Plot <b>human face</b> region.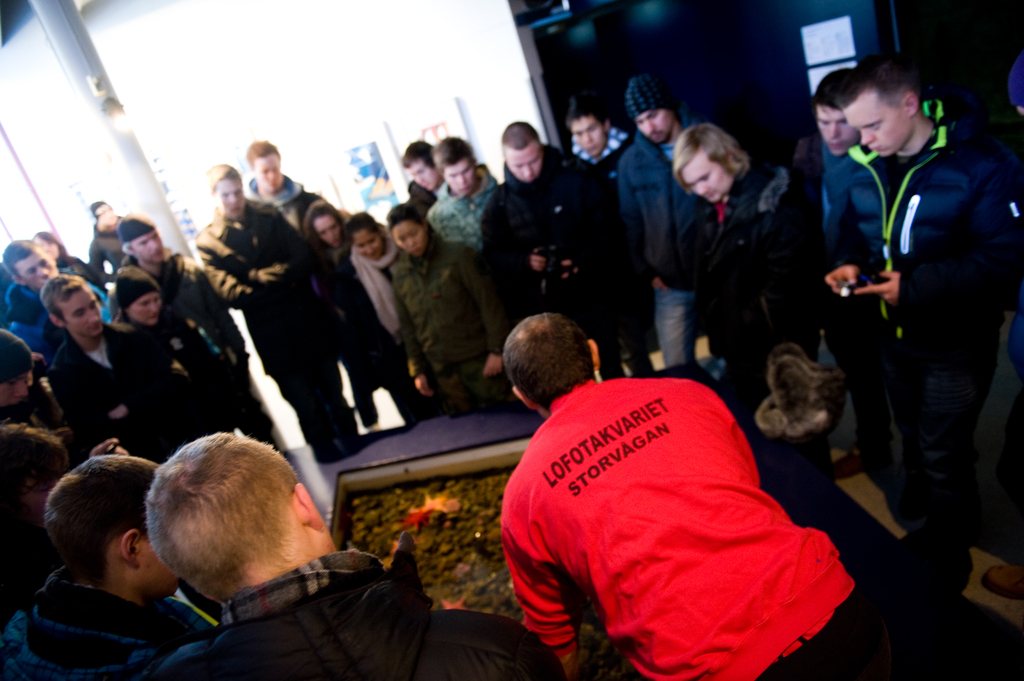
Plotted at pyautogui.locateOnScreen(638, 112, 675, 141).
